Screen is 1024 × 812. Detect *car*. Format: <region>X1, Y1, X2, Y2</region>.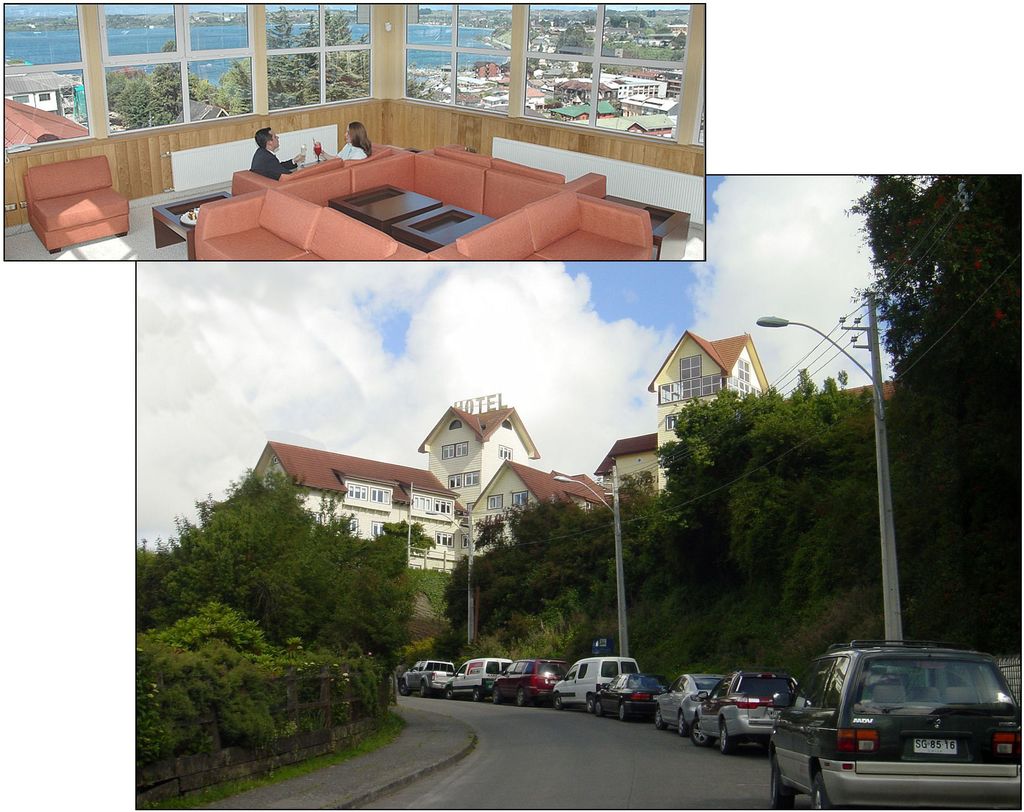
<region>595, 672, 659, 722</region>.
